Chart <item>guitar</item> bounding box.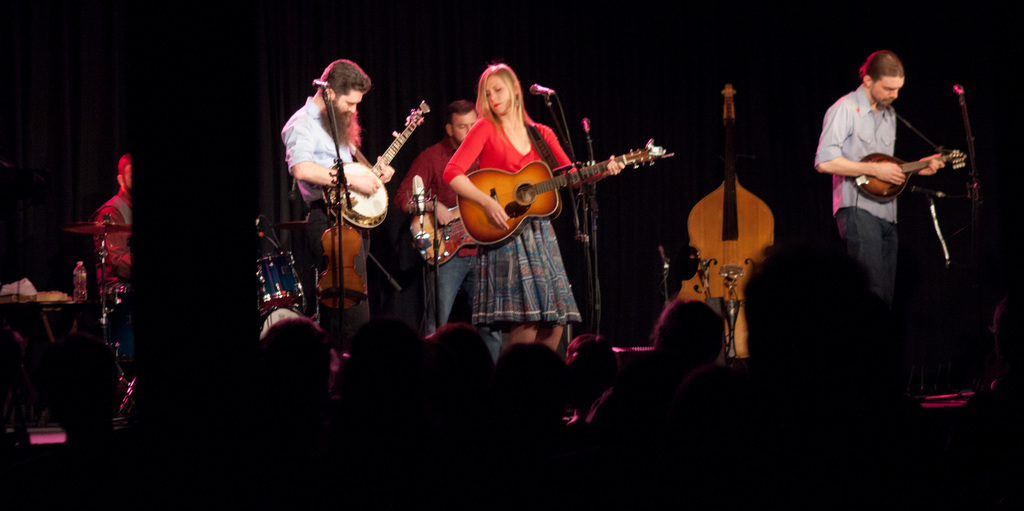
Charted: crop(845, 149, 972, 203).
